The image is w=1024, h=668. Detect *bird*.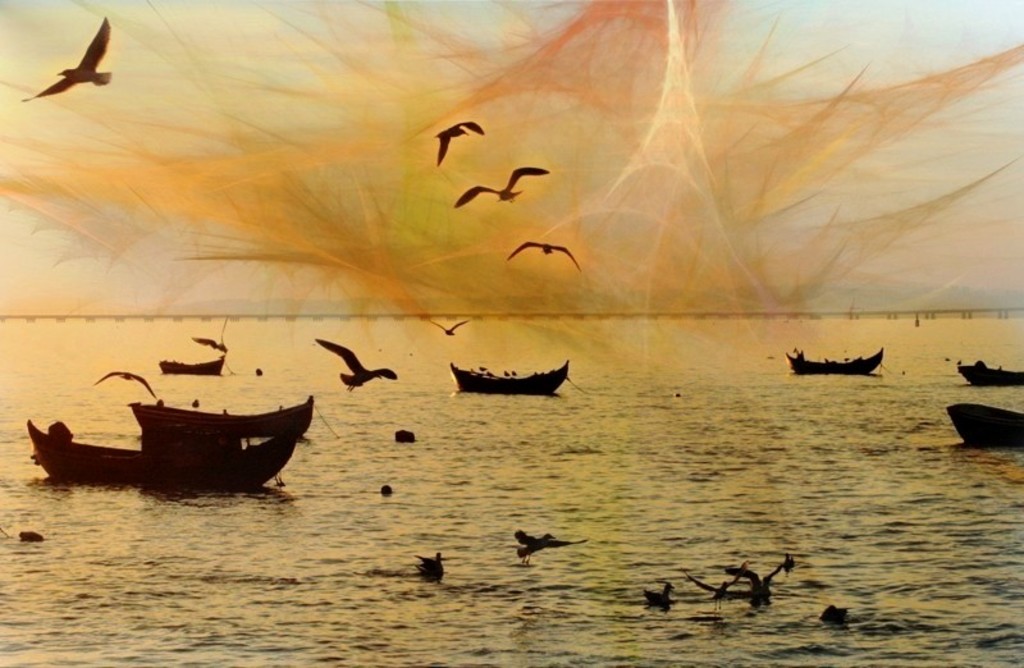
Detection: 188, 401, 197, 415.
